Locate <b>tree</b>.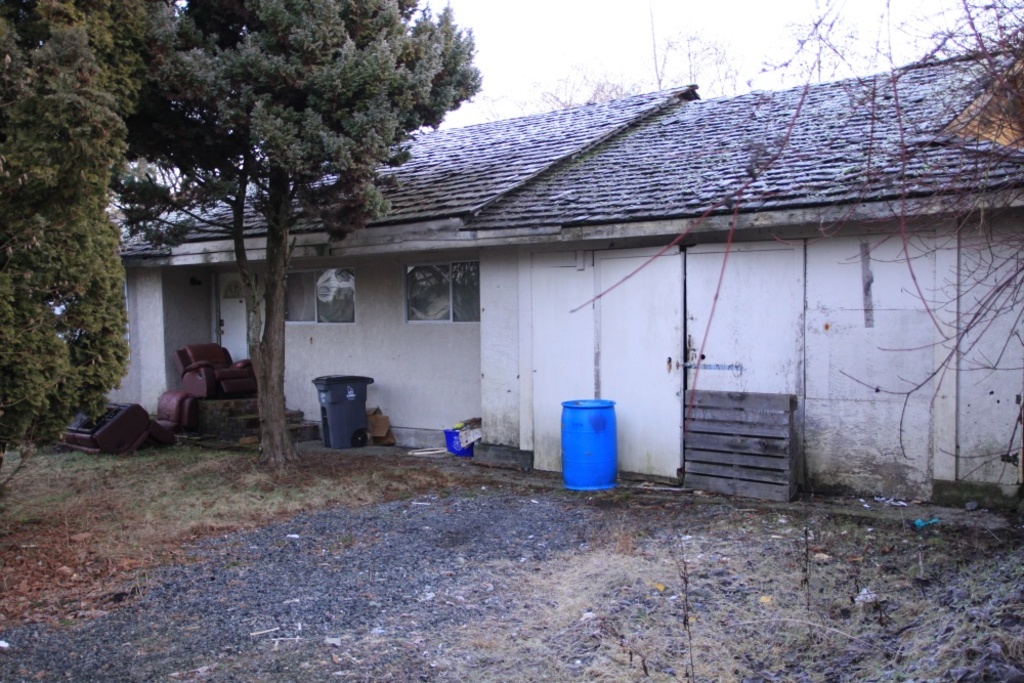
Bounding box: x1=0, y1=0, x2=141, y2=500.
